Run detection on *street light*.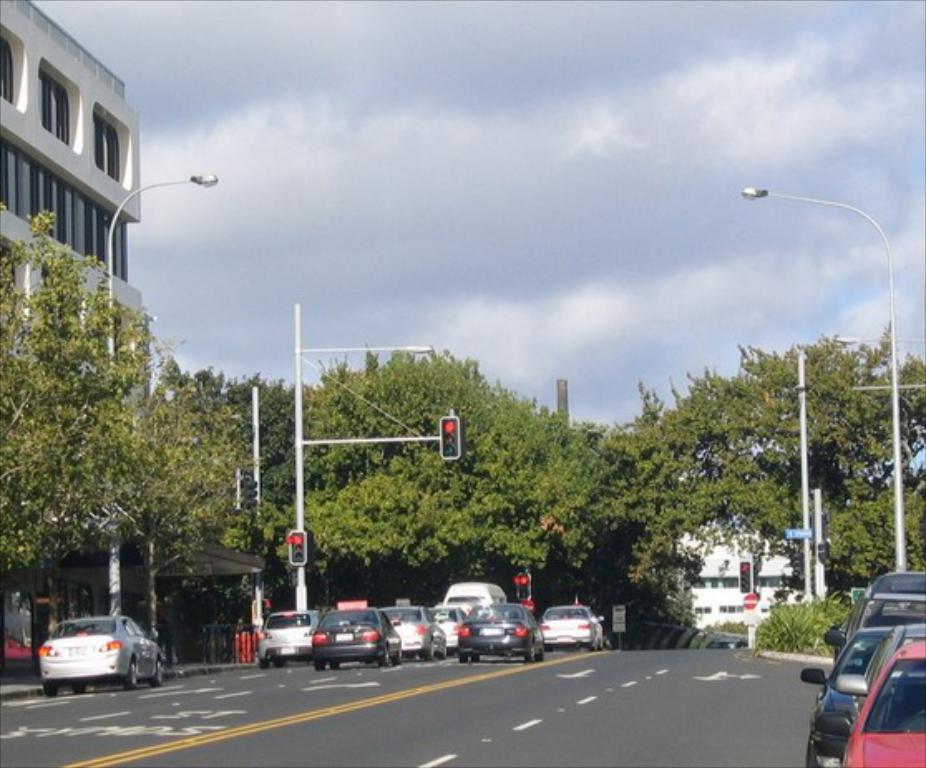
Result: bbox(289, 300, 438, 605).
